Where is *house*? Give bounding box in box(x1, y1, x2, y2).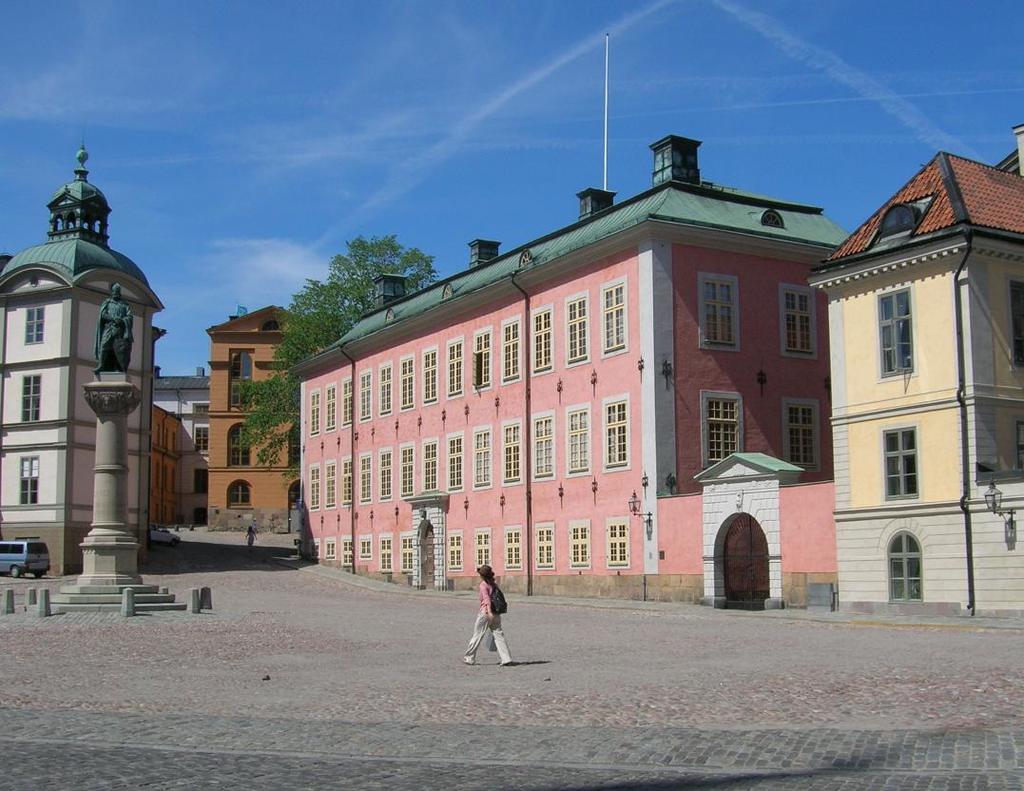
box(0, 134, 162, 571).
